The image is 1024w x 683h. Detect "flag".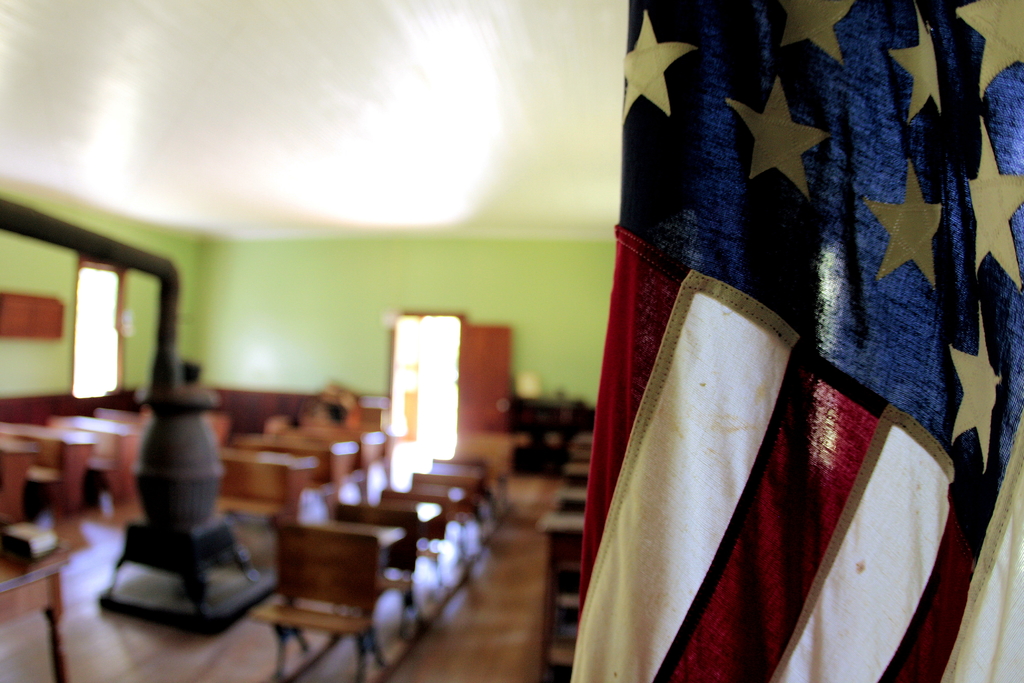
Detection: box(569, 24, 947, 682).
